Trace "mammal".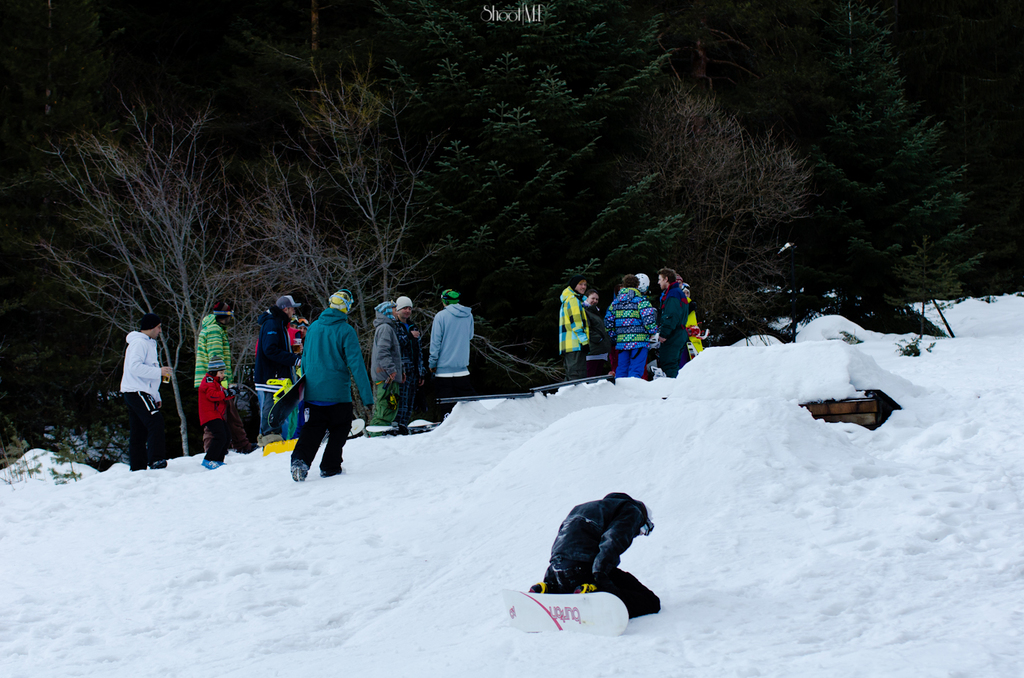
Traced to select_region(250, 292, 303, 445).
